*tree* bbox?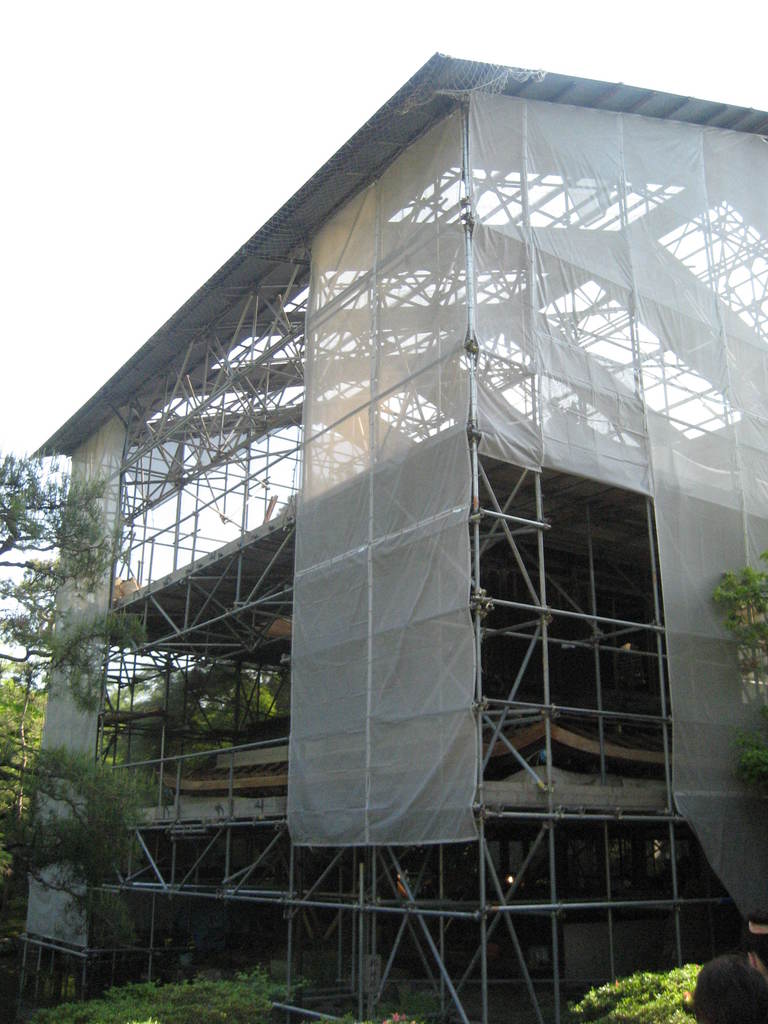
(x1=90, y1=640, x2=290, y2=783)
